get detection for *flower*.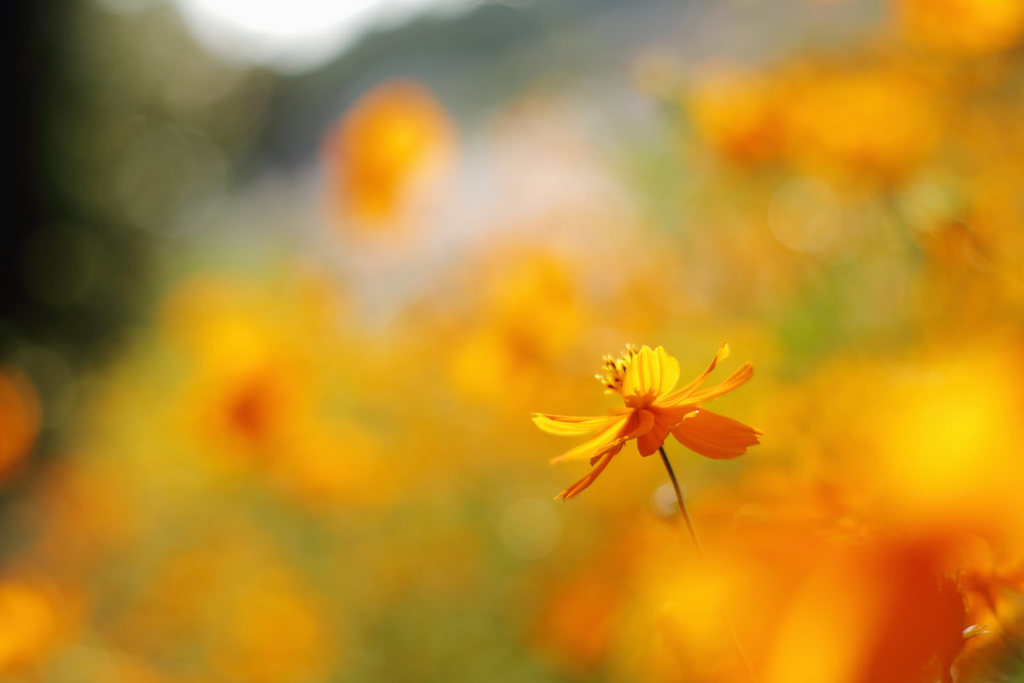
Detection: [538,335,767,504].
